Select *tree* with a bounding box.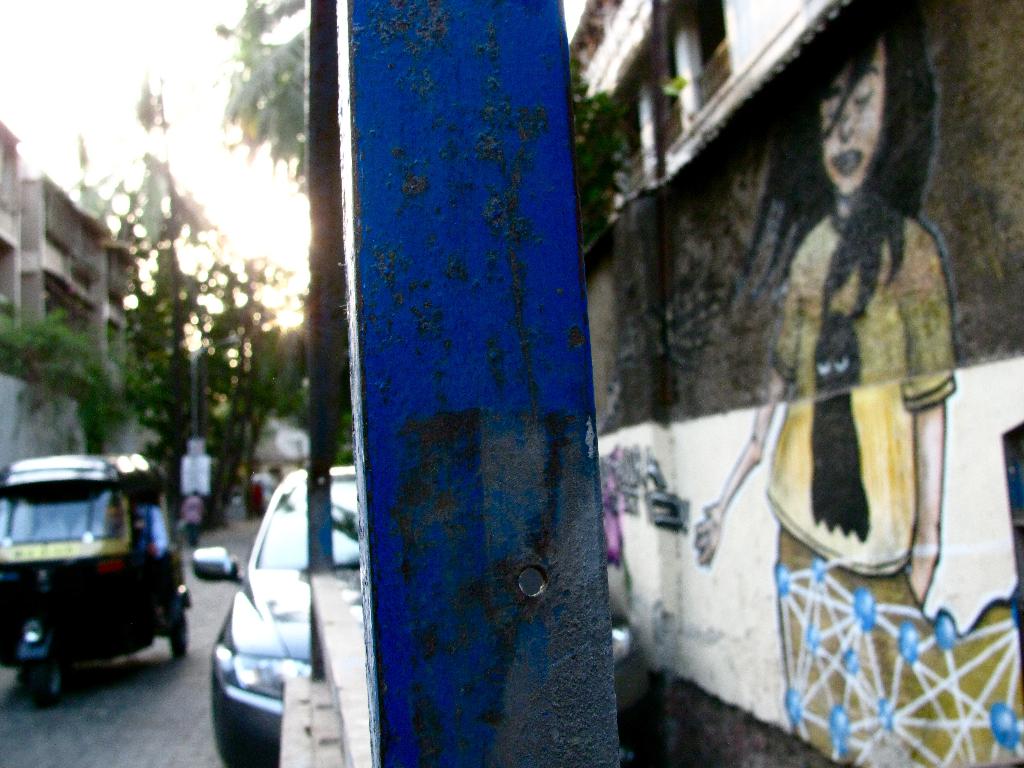
{"x1": 205, "y1": 0, "x2": 308, "y2": 218}.
